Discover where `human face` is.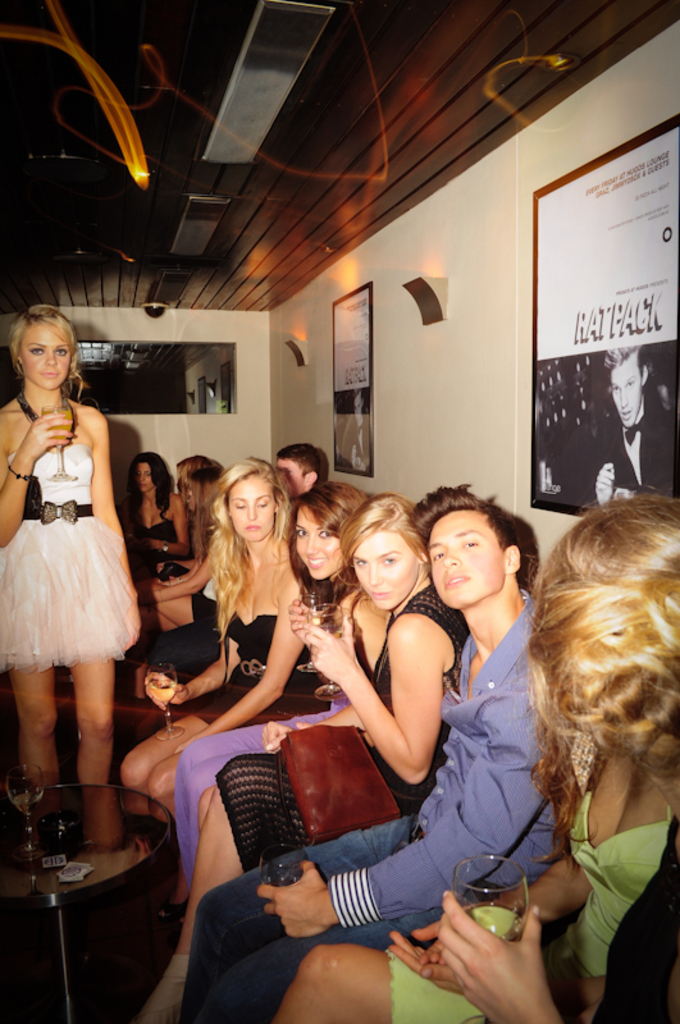
Discovered at 292 504 343 573.
